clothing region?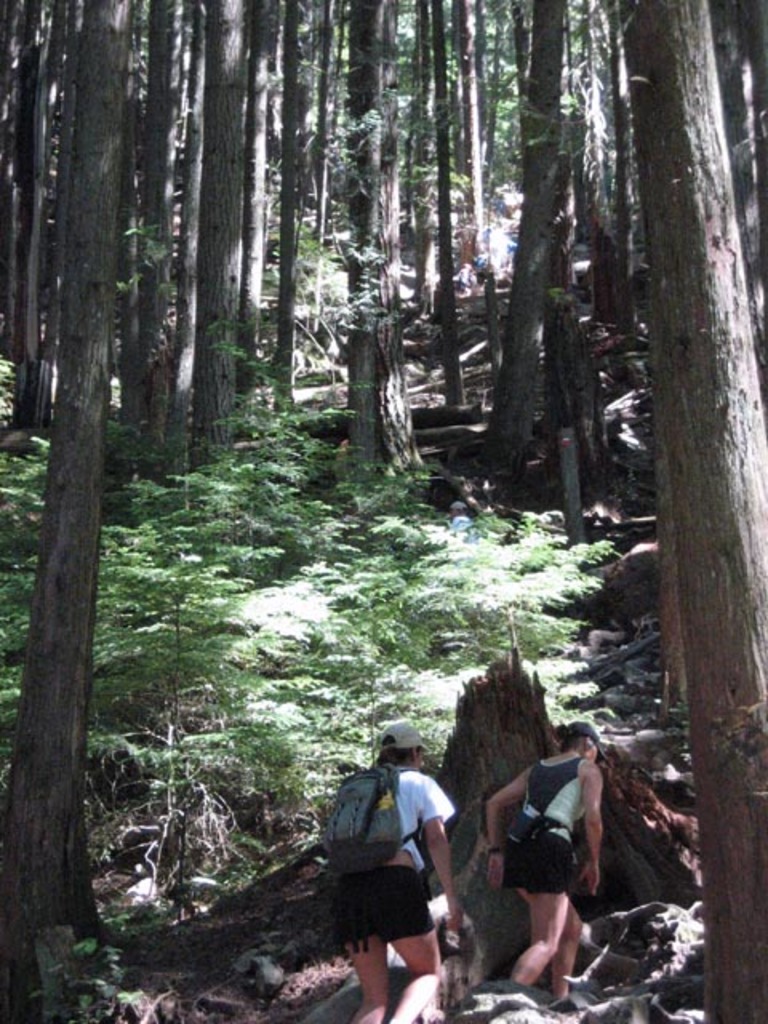
[left=334, top=754, right=475, bottom=965]
